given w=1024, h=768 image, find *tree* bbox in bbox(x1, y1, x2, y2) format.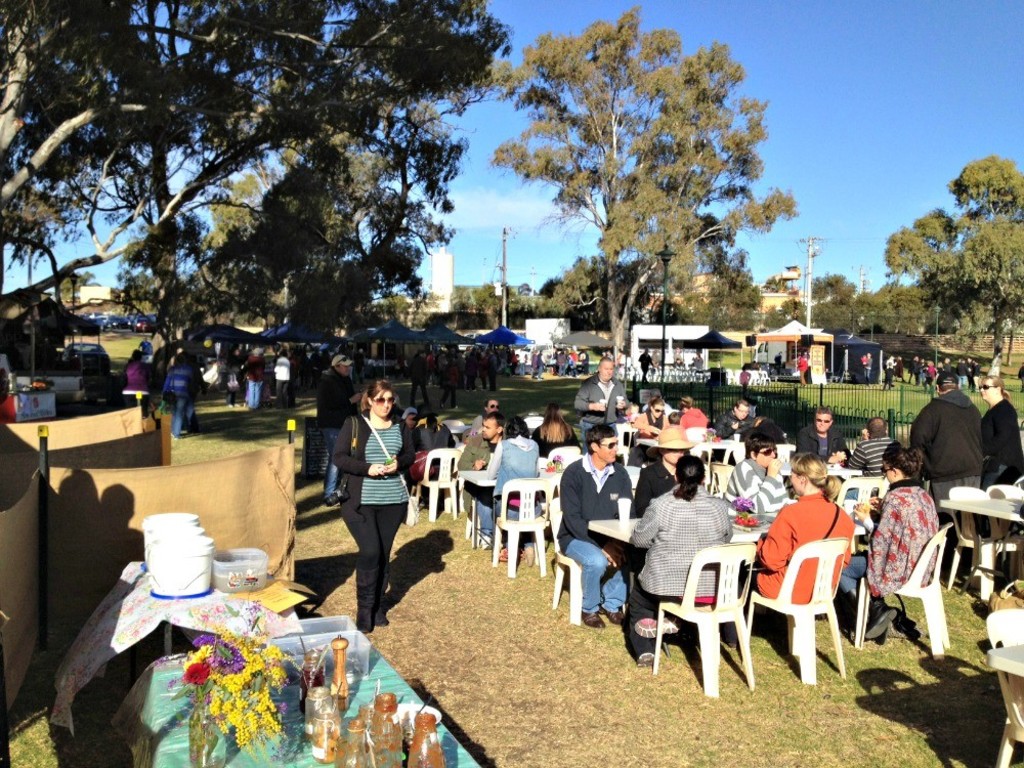
bbox(141, 162, 347, 358).
